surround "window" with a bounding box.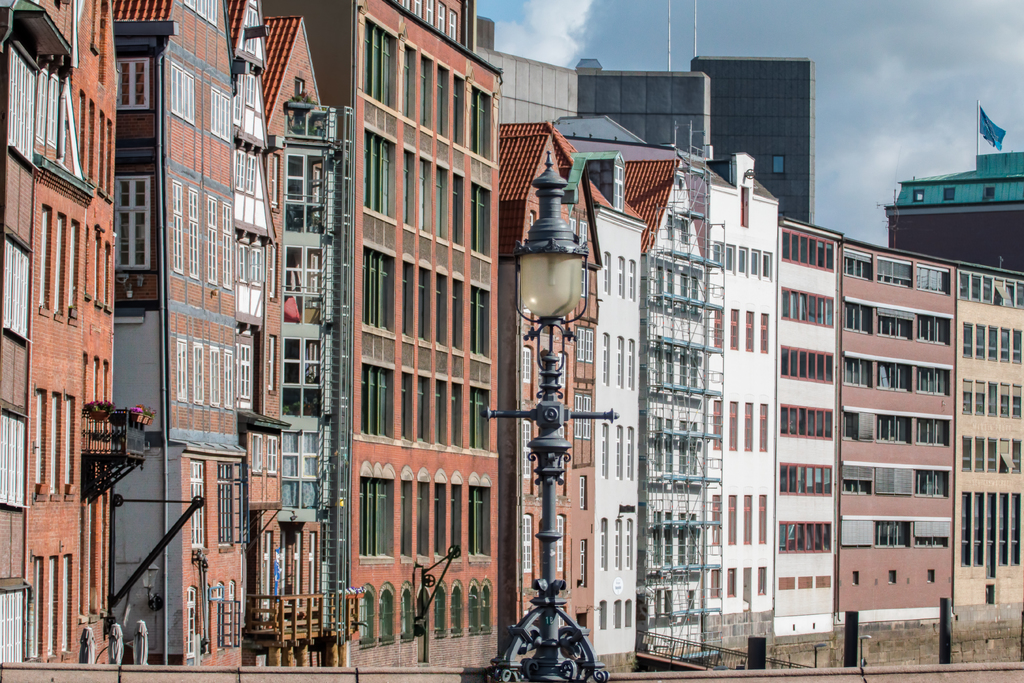
x1=871 y1=415 x2=911 y2=443.
